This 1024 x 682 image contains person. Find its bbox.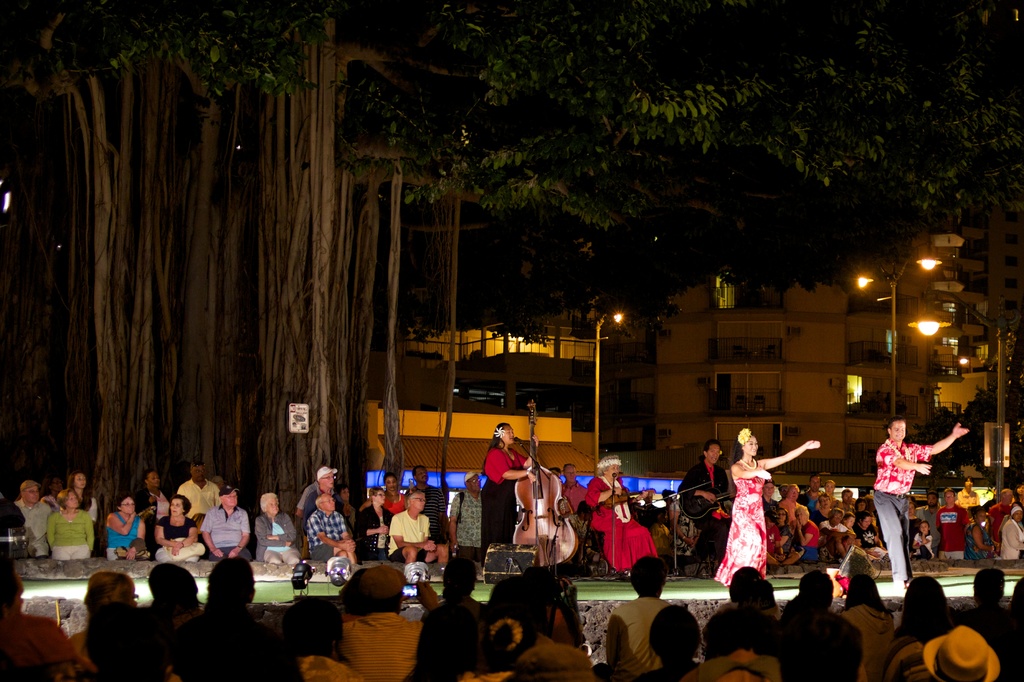
region(913, 491, 938, 553).
